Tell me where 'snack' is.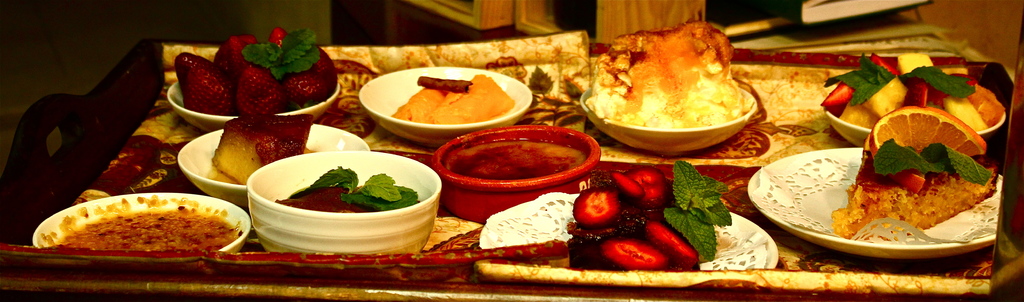
'snack' is at bbox(847, 151, 995, 242).
